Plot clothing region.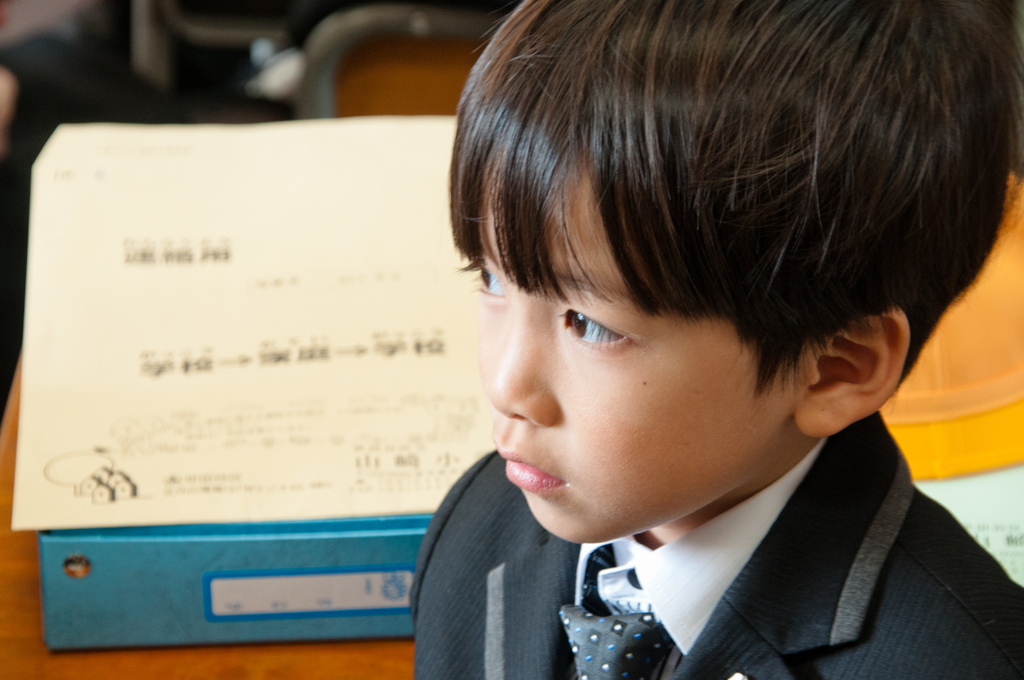
Plotted at bbox=[412, 403, 1016, 679].
